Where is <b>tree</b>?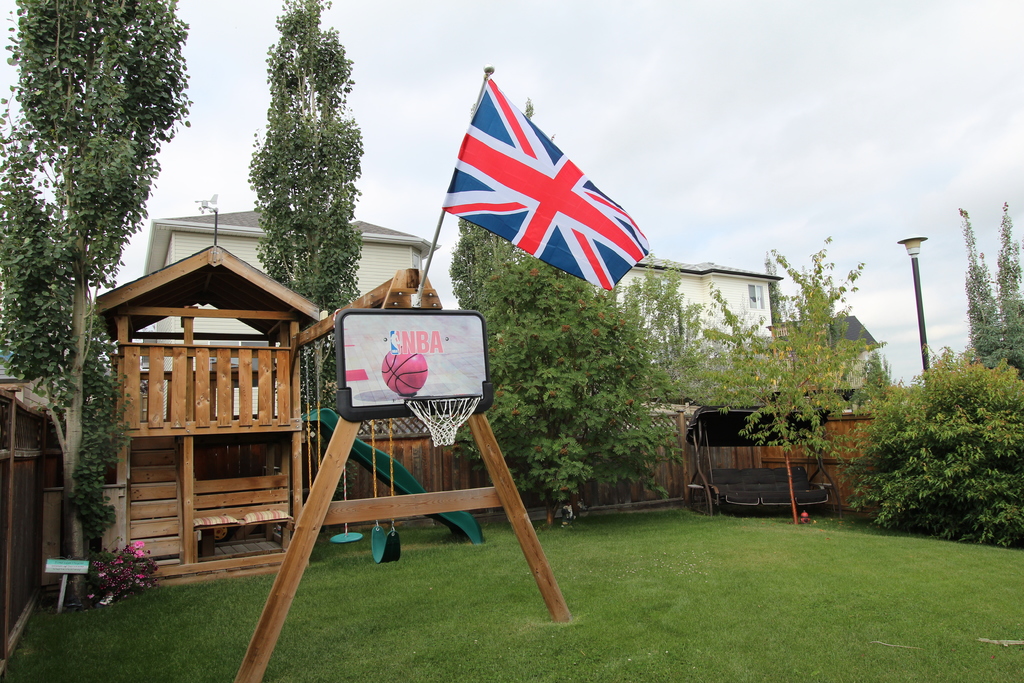
box=[840, 350, 1023, 549].
